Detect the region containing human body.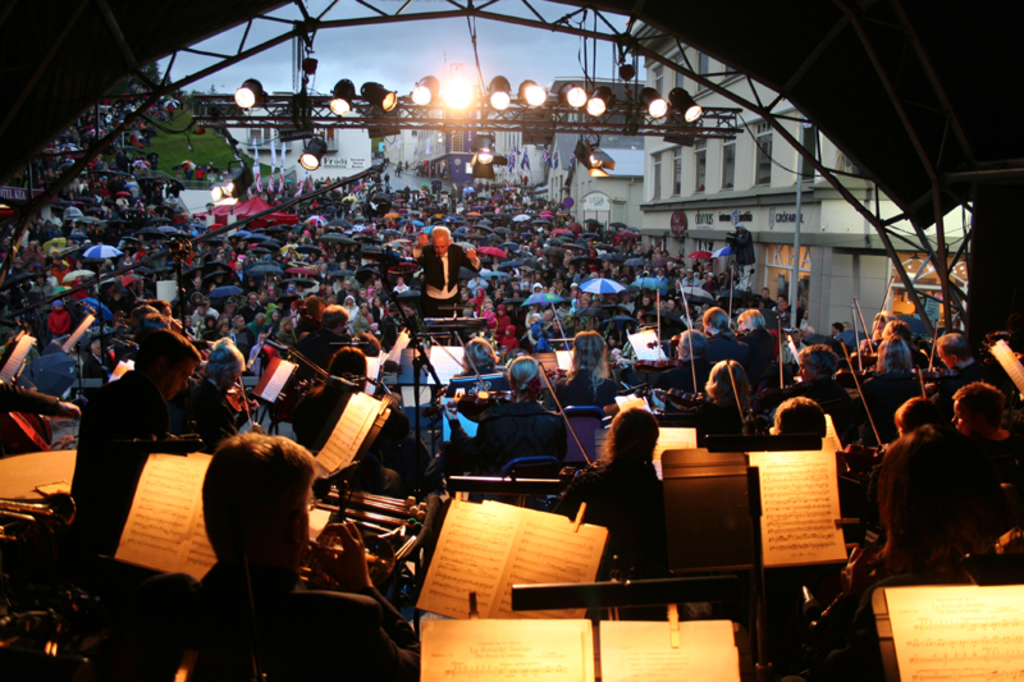
l=72, t=384, r=182, b=557.
